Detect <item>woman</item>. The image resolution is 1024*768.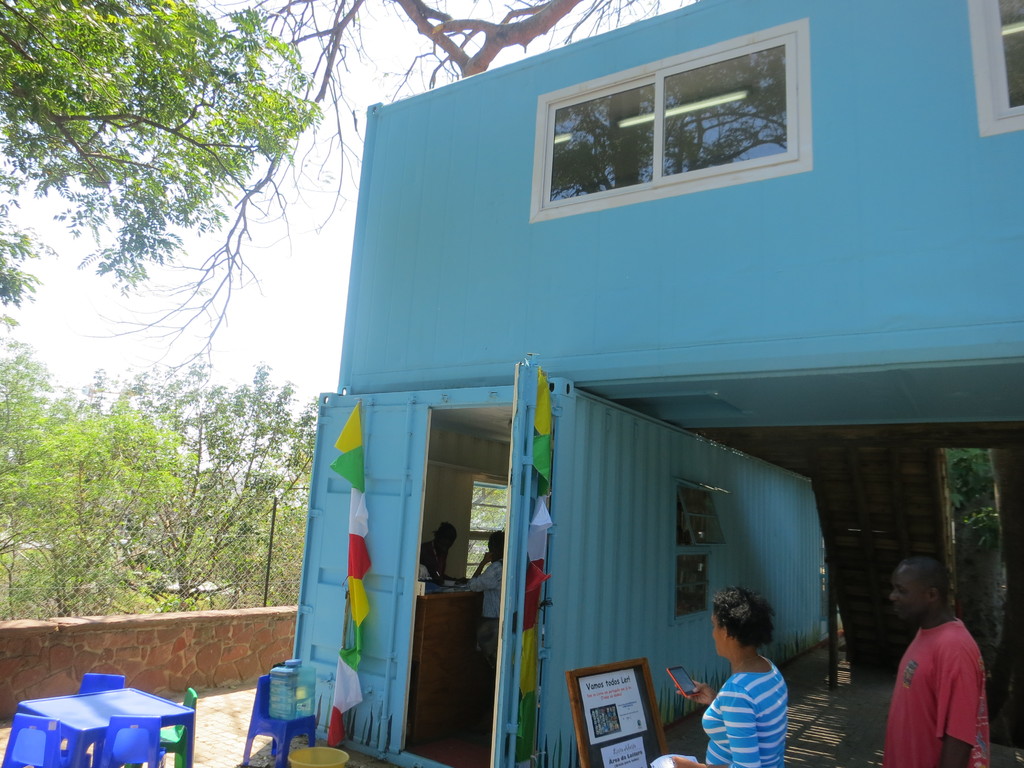
(left=692, top=603, right=818, bottom=767).
